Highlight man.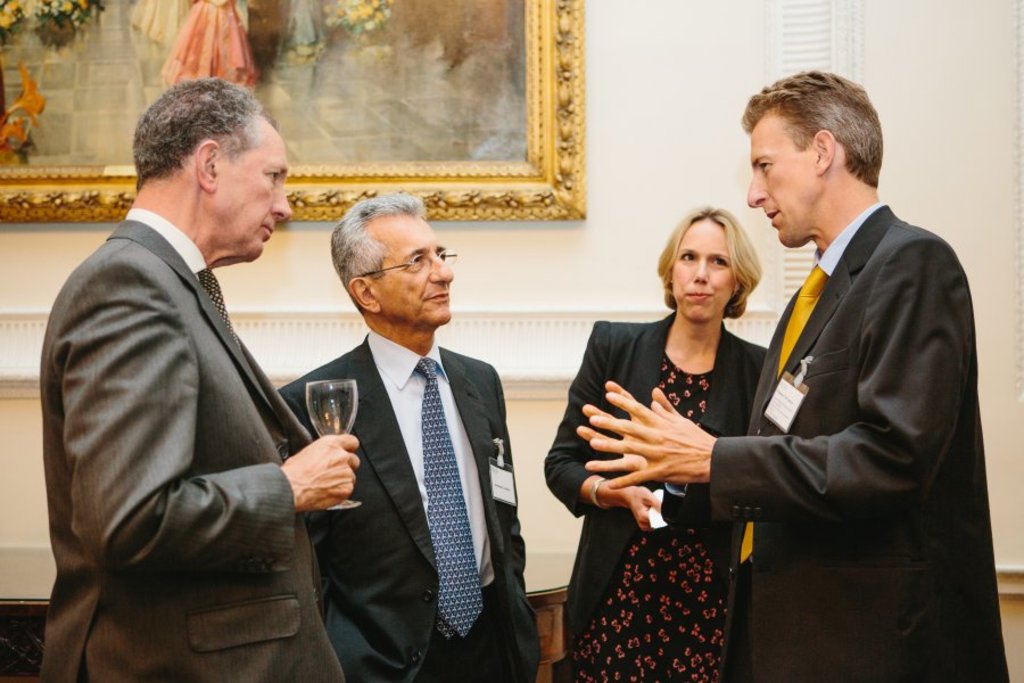
Highlighted region: [572,72,1004,682].
